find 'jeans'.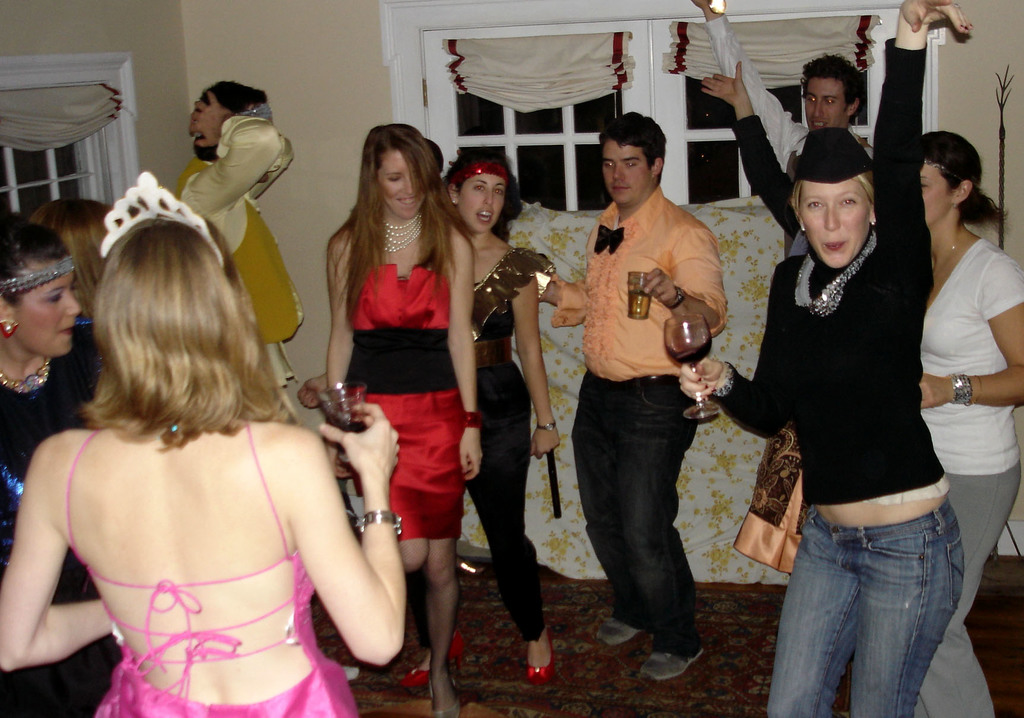
456/404/564/642.
